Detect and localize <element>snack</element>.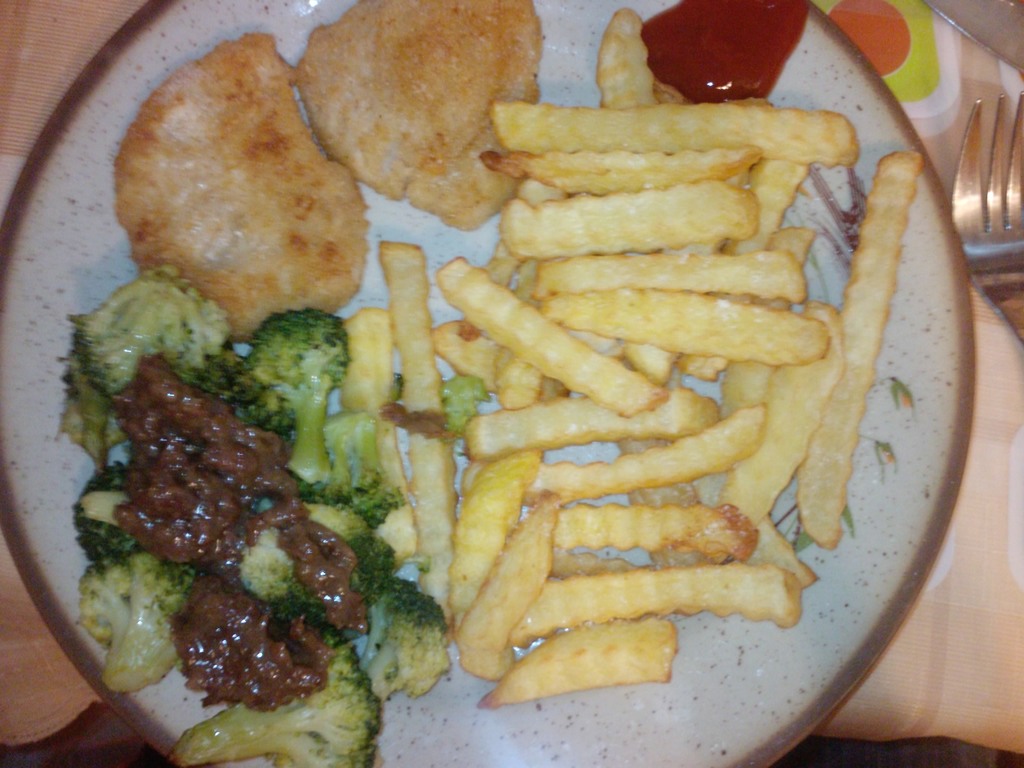
Localized at {"left": 108, "top": 33, "right": 369, "bottom": 351}.
